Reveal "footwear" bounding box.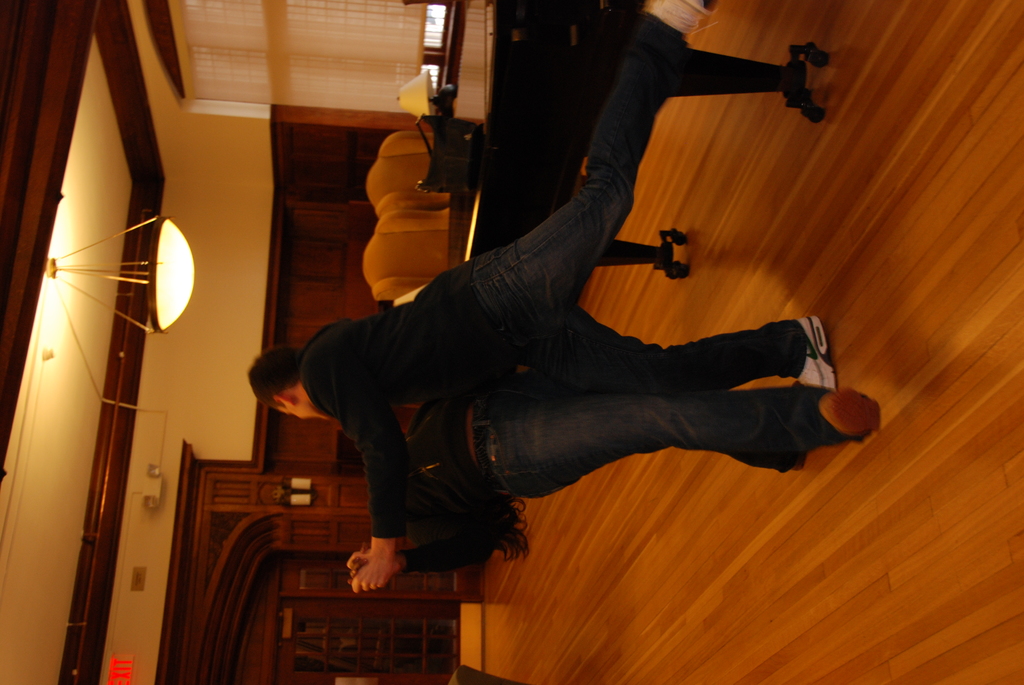
Revealed: l=774, t=315, r=835, b=393.
